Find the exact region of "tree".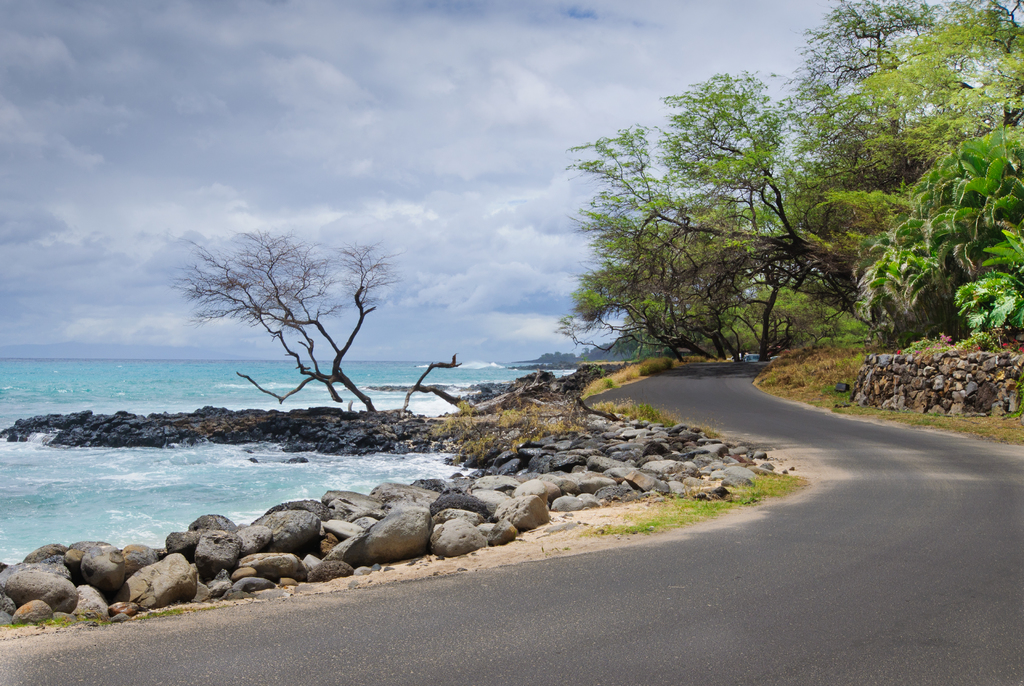
Exact region: (left=545, top=0, right=951, bottom=345).
